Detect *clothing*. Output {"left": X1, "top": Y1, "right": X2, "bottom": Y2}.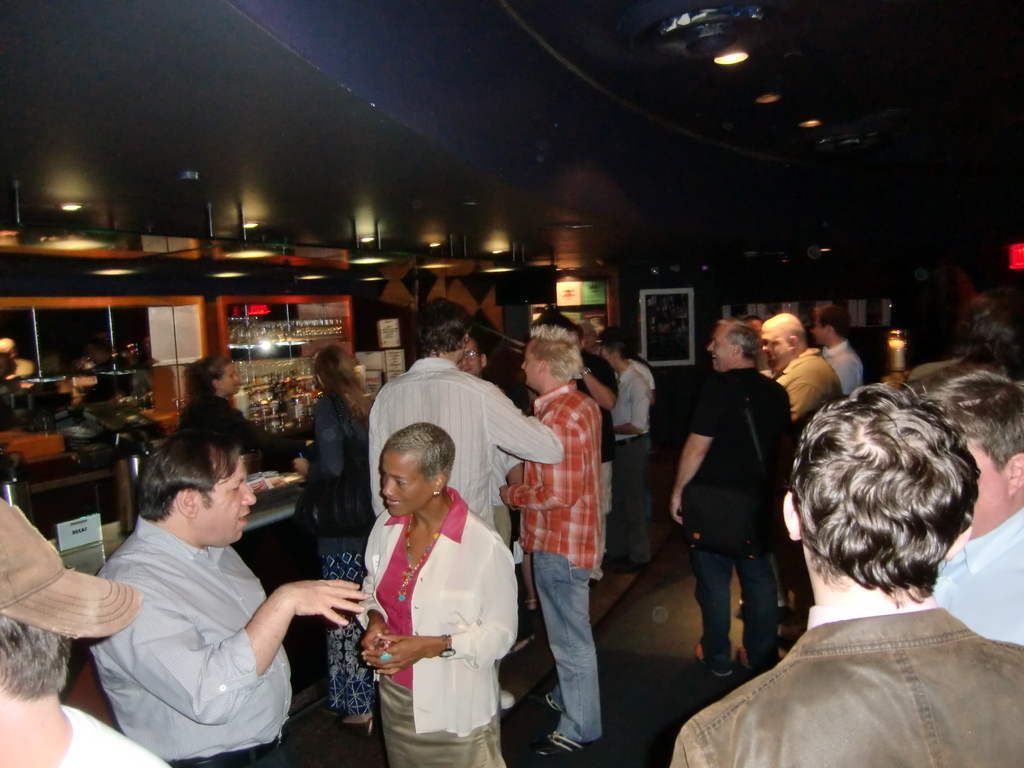
{"left": 303, "top": 389, "right": 379, "bottom": 717}.
